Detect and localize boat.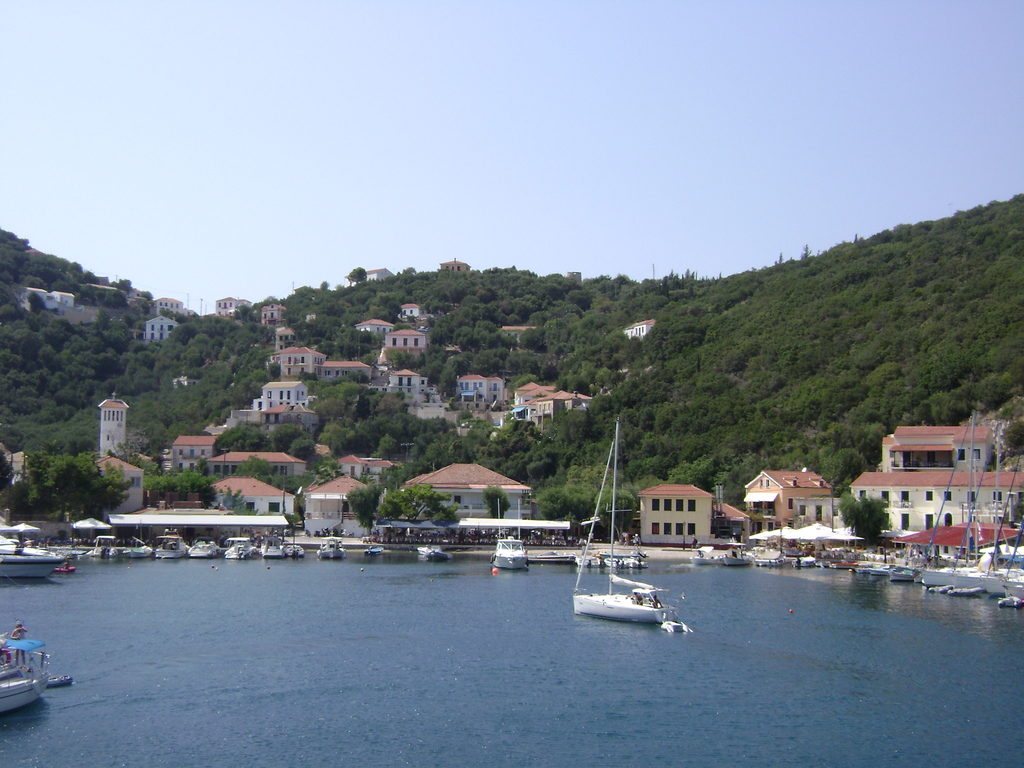
Localized at l=885, t=492, r=946, b=582.
